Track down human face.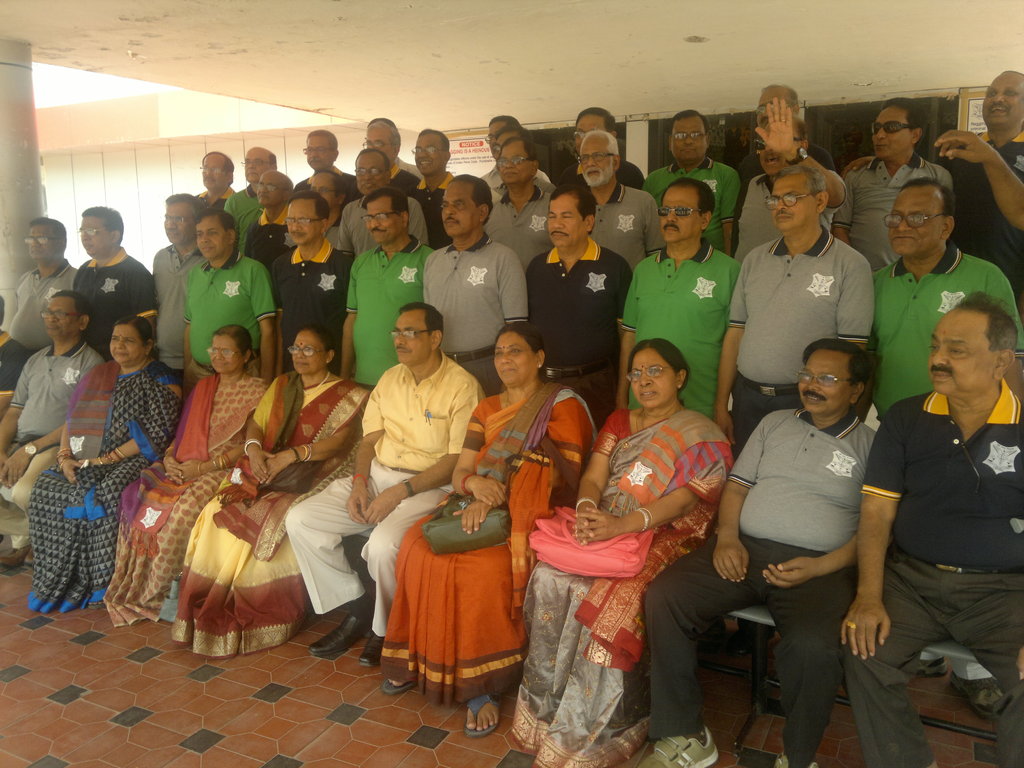
Tracked to 760,127,801,172.
